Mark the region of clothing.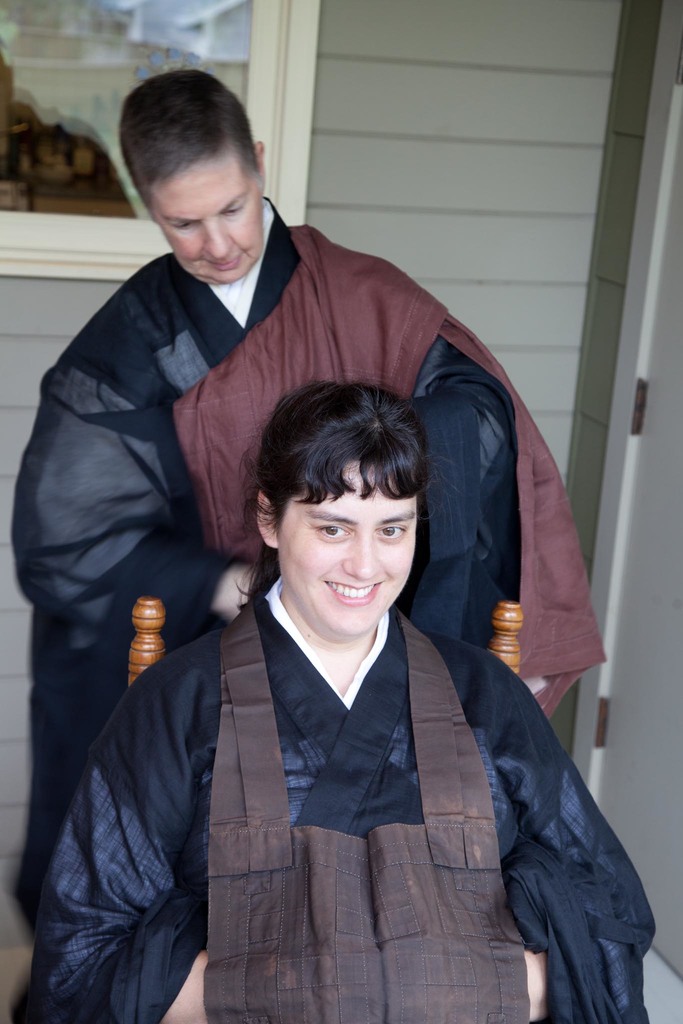
Region: <bbox>6, 207, 618, 891</bbox>.
